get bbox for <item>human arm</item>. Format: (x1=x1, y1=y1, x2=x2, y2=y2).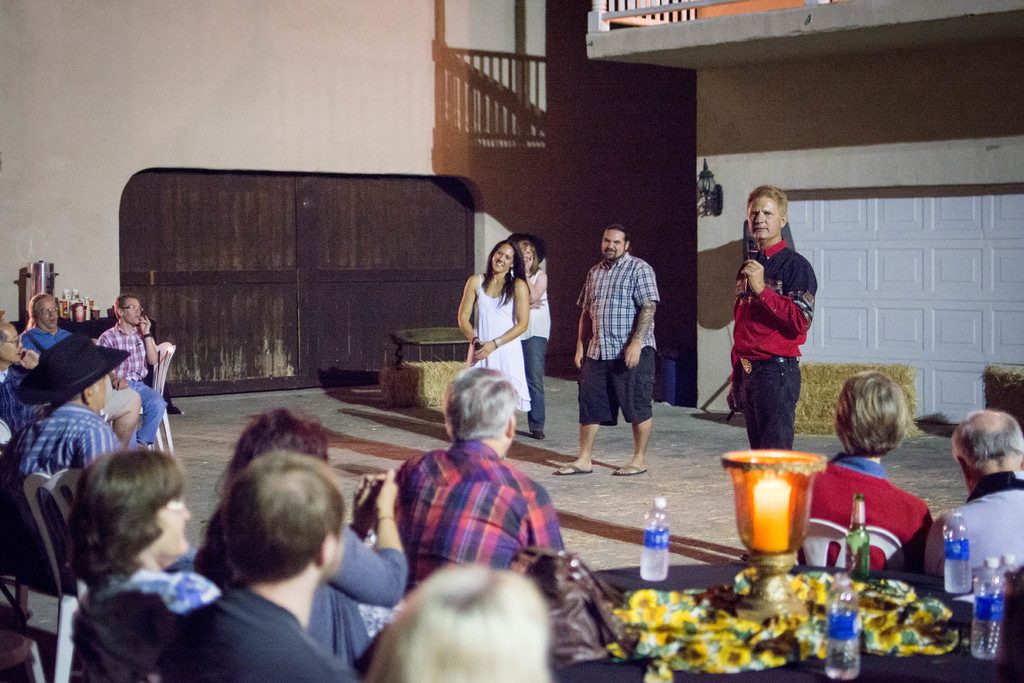
(x1=573, y1=266, x2=600, y2=367).
